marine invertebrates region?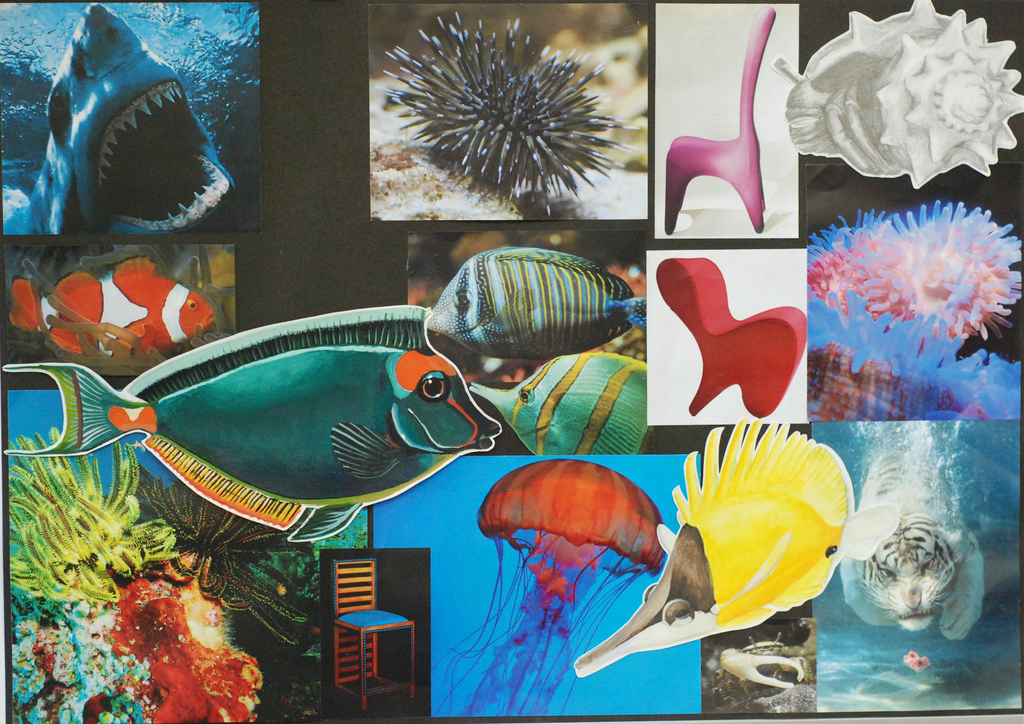
bbox=(379, 23, 623, 218)
